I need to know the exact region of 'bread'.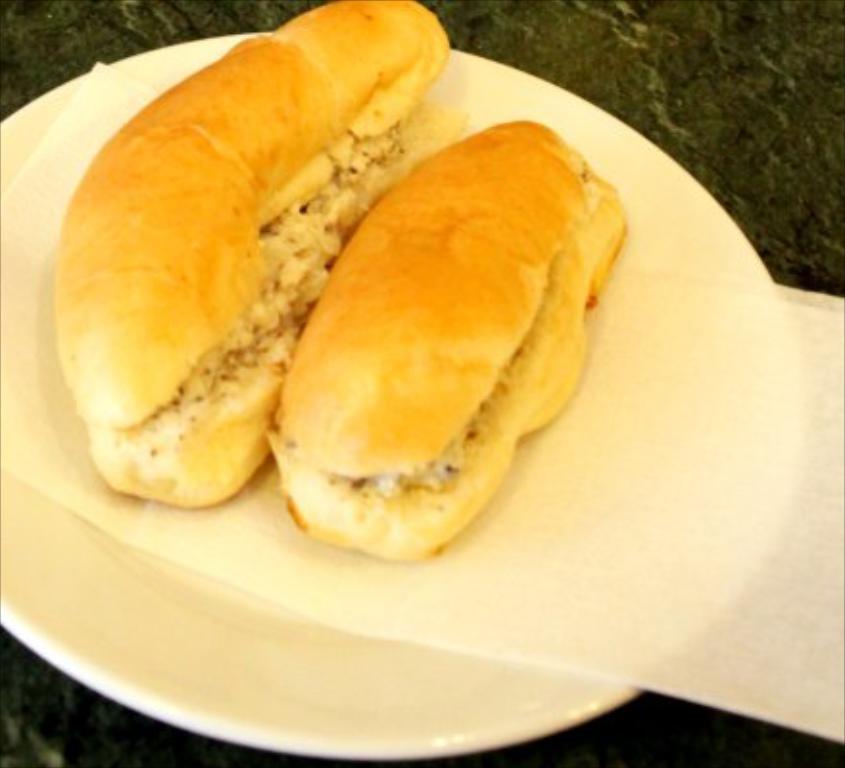
Region: [44,0,449,426].
